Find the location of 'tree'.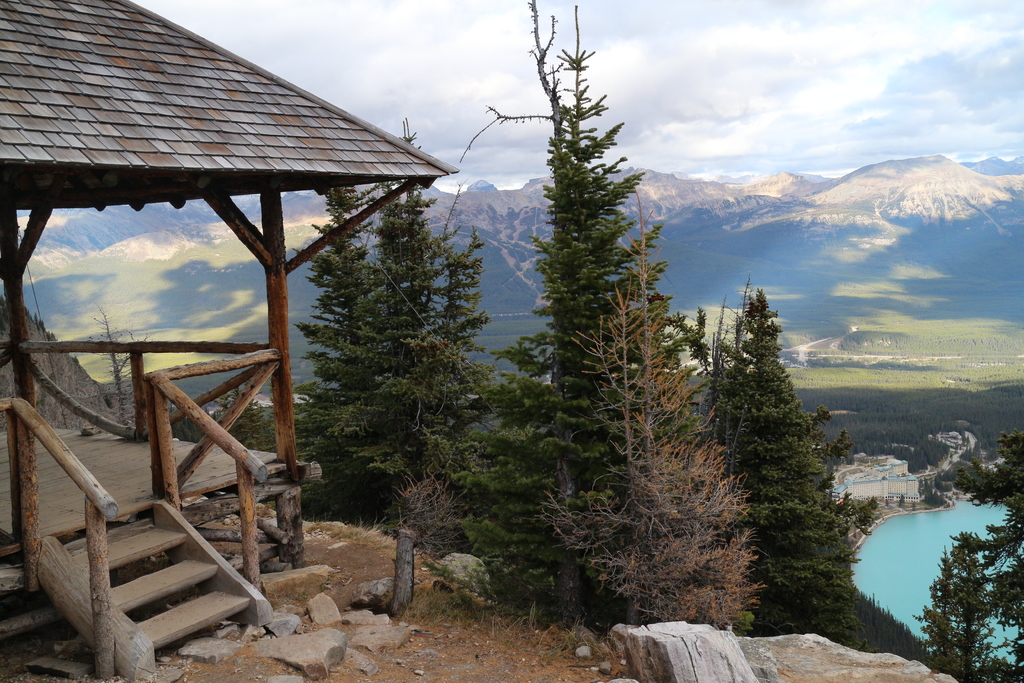
Location: 714,251,864,642.
